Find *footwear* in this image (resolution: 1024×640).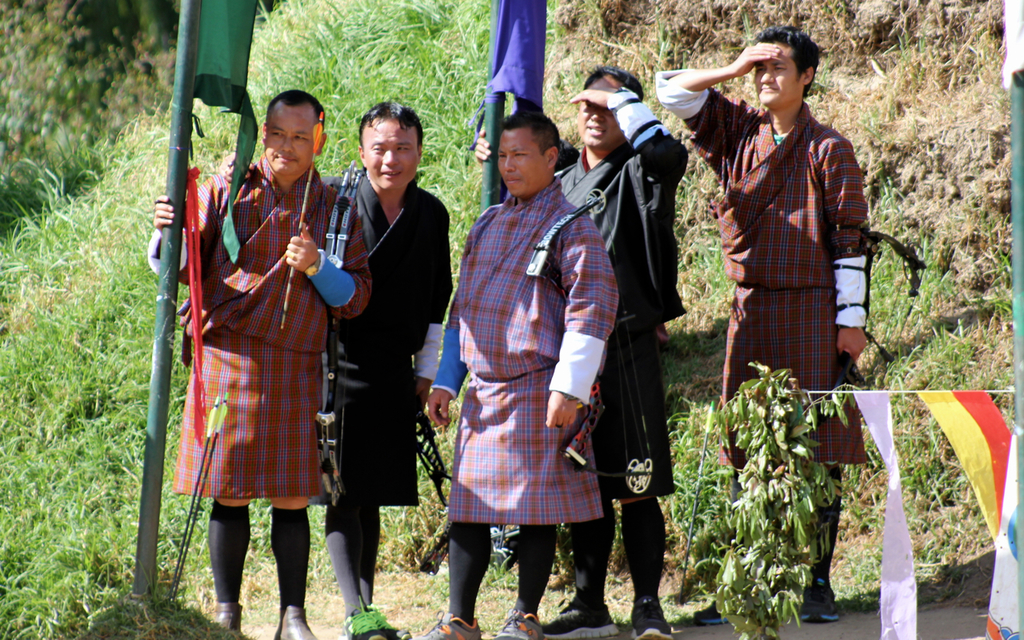
[626, 592, 674, 639].
